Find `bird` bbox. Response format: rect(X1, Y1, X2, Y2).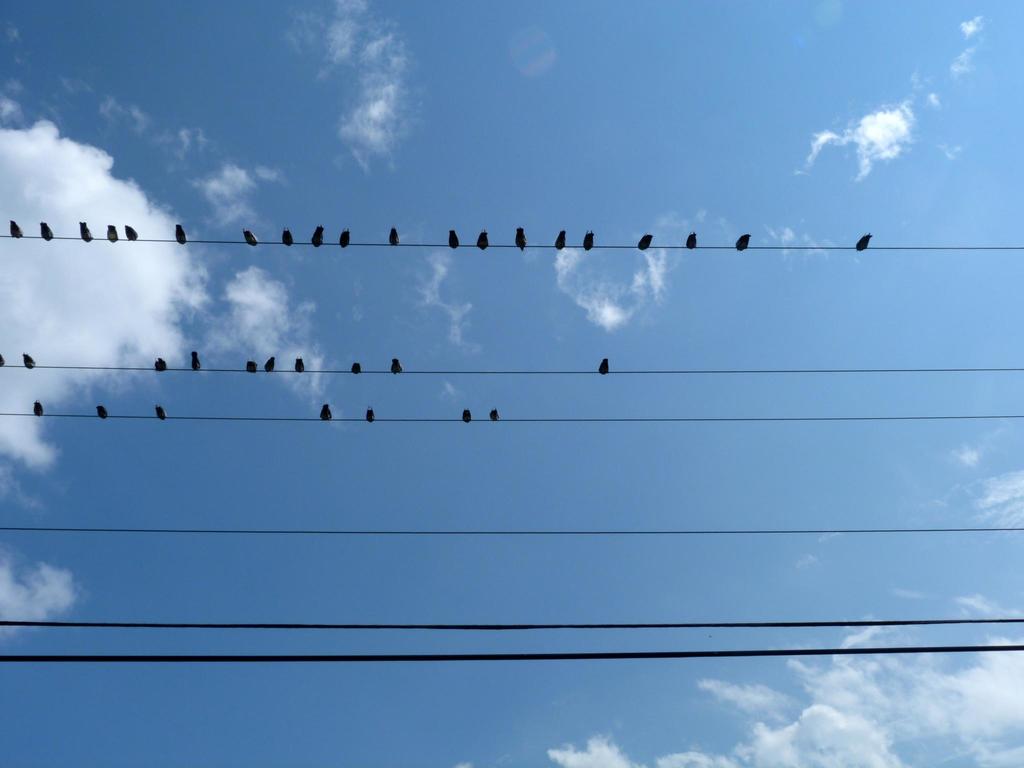
rect(33, 401, 47, 418).
